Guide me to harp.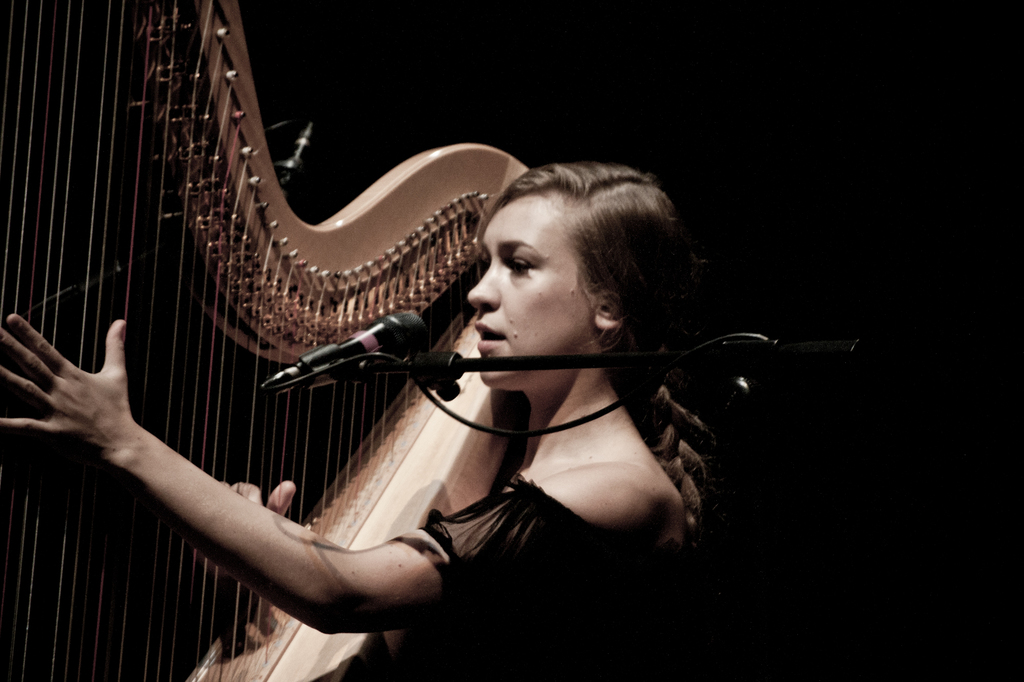
Guidance: <region>0, 0, 529, 681</region>.
